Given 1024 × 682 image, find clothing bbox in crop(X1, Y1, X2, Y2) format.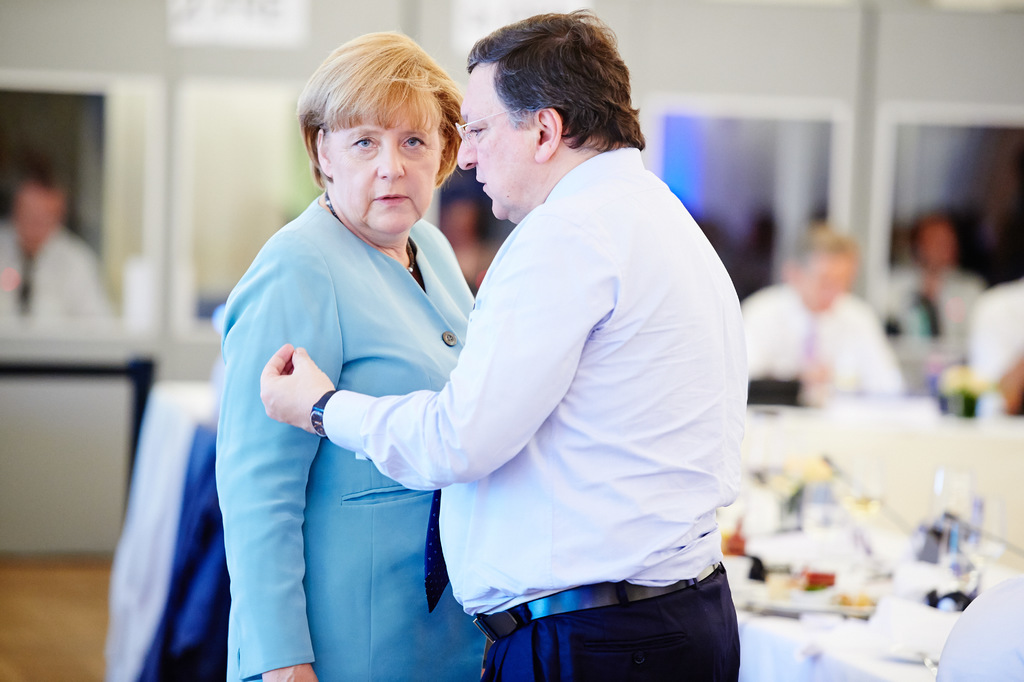
crop(973, 284, 1023, 419).
